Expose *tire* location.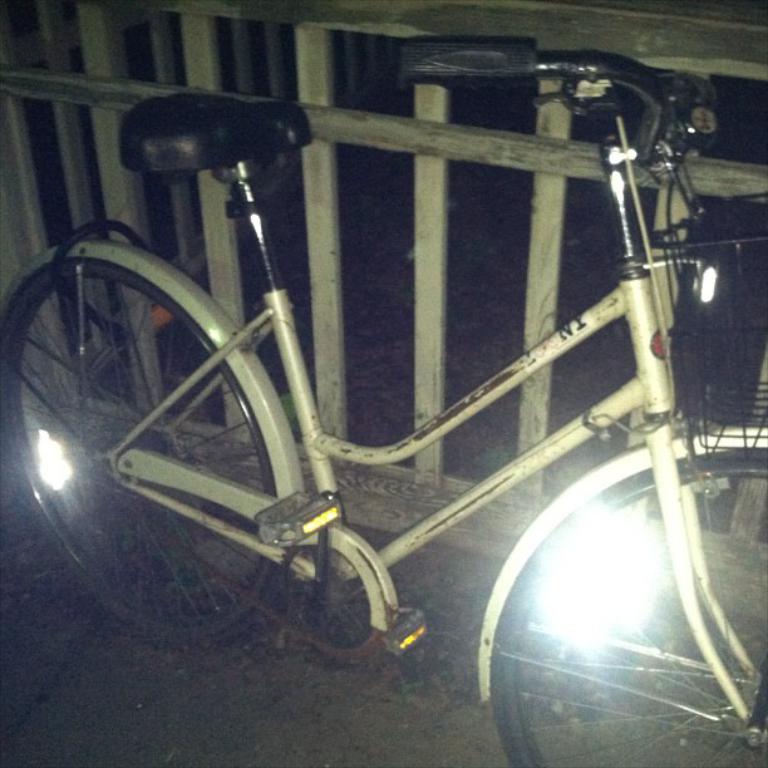
Exposed at x1=21 y1=223 x2=334 y2=637.
